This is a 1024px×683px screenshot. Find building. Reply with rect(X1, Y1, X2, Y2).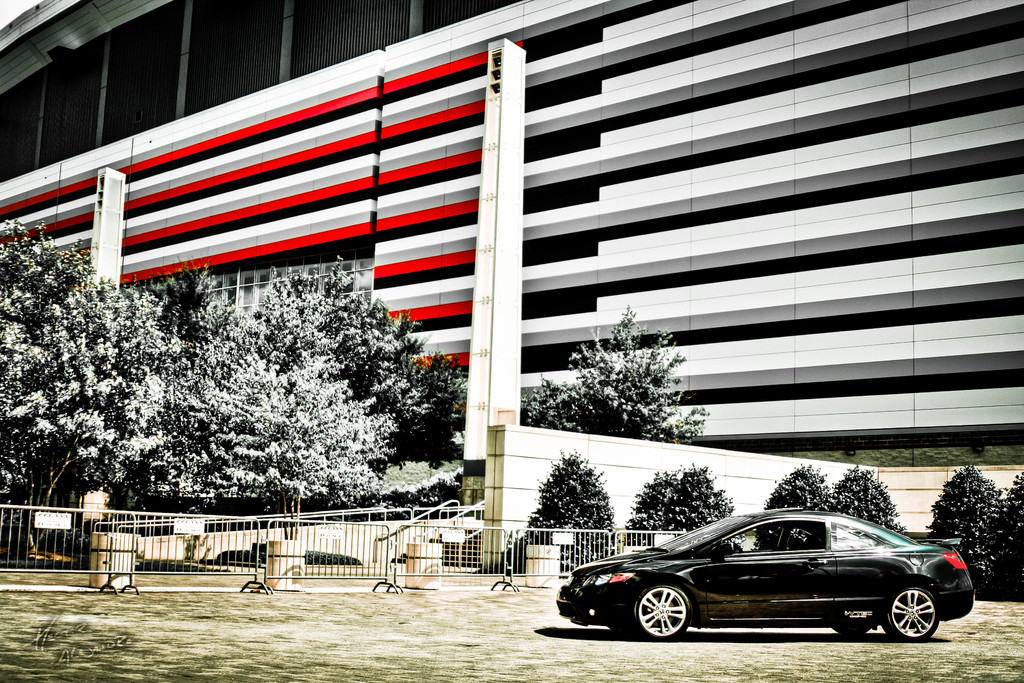
rect(0, 0, 499, 181).
